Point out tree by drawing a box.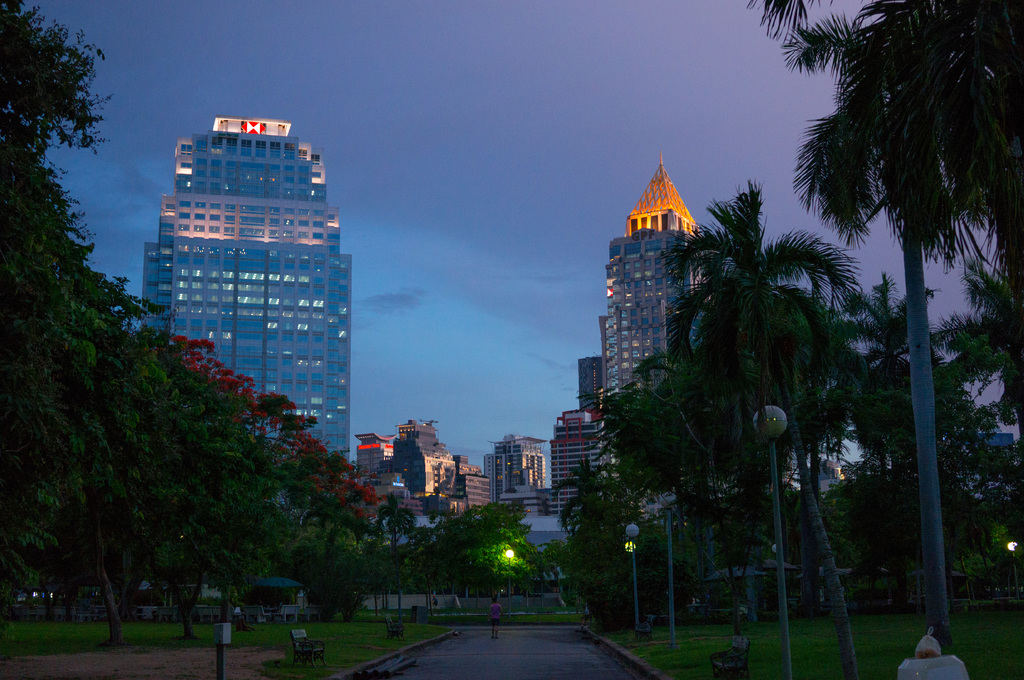
pyautogui.locateOnScreen(409, 487, 539, 598).
